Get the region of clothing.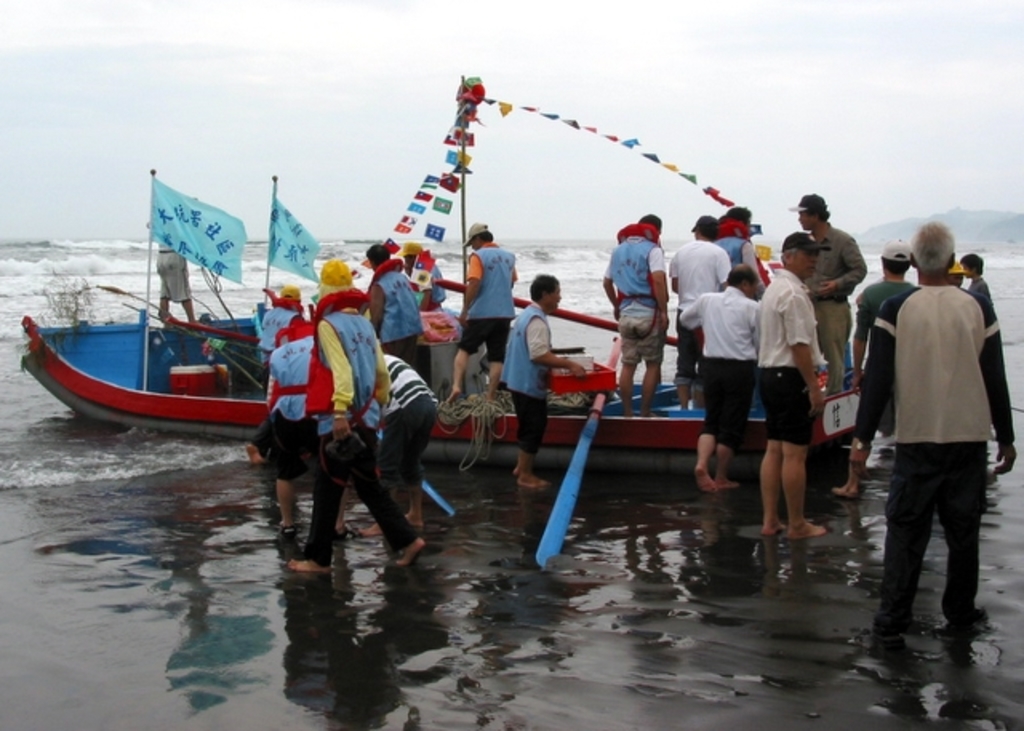
(682,290,768,449).
